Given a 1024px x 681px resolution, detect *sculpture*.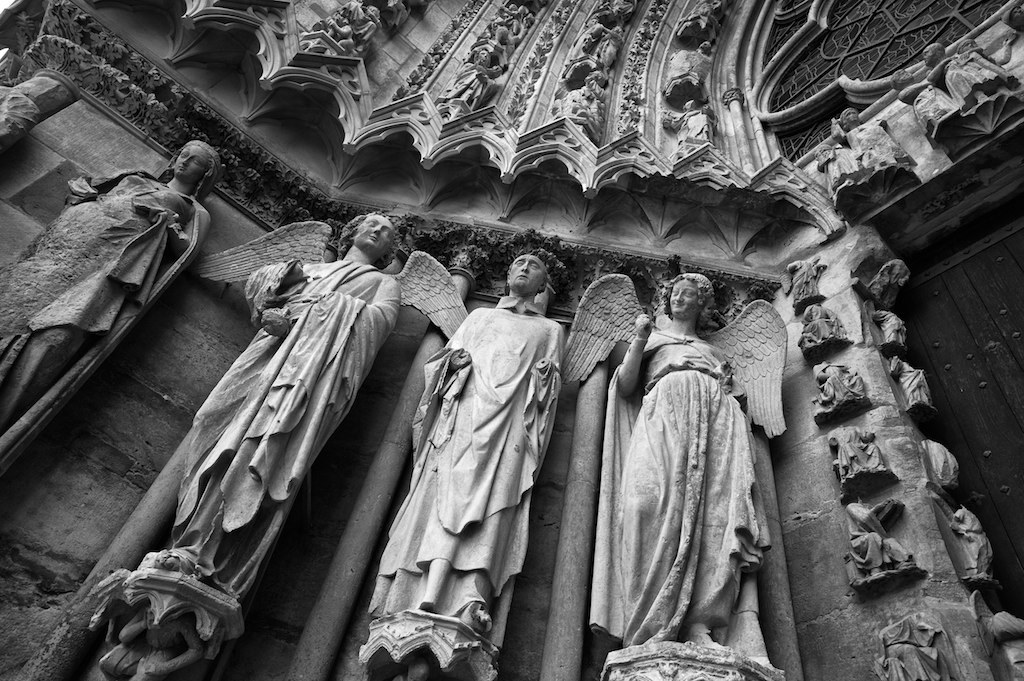
[x1=876, y1=609, x2=954, y2=680].
